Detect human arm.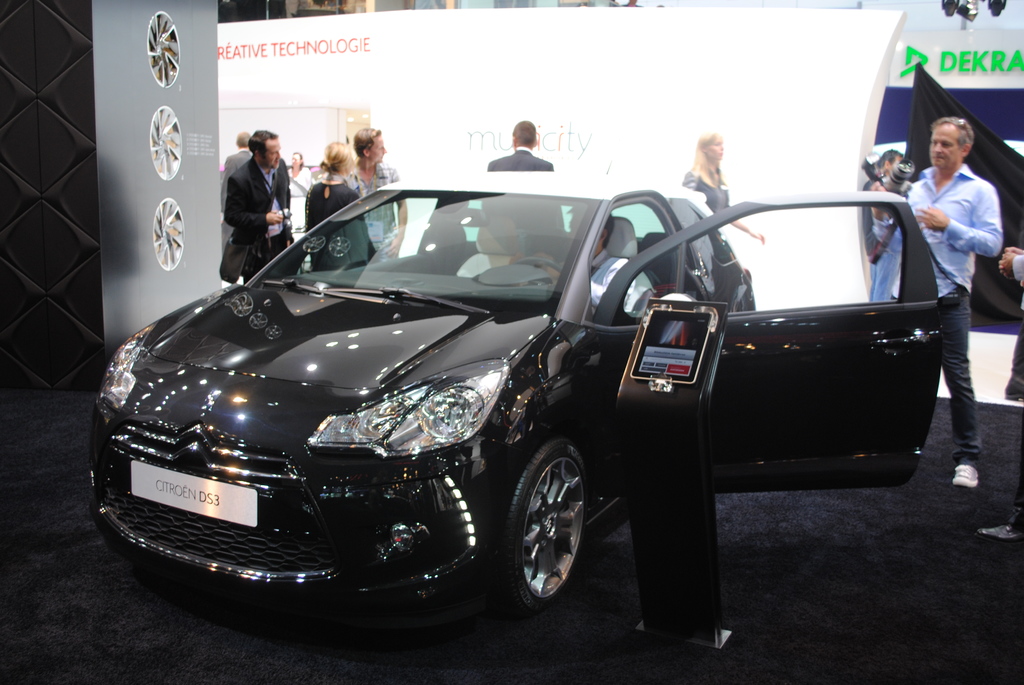
Detected at [678,167,709,210].
